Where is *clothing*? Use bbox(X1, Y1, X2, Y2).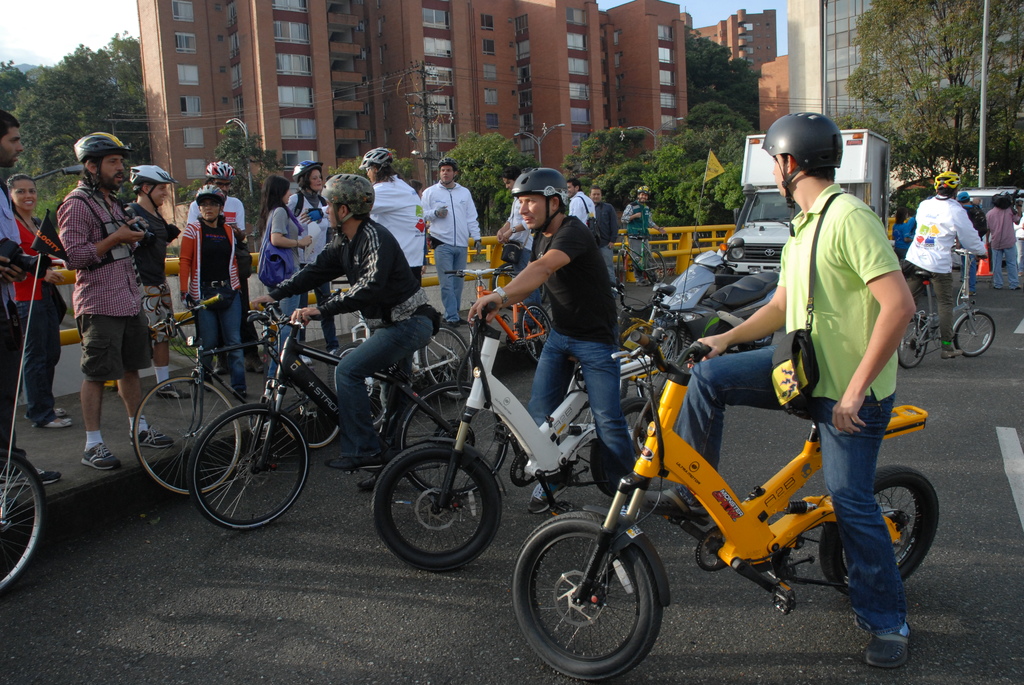
bbox(4, 223, 62, 413).
